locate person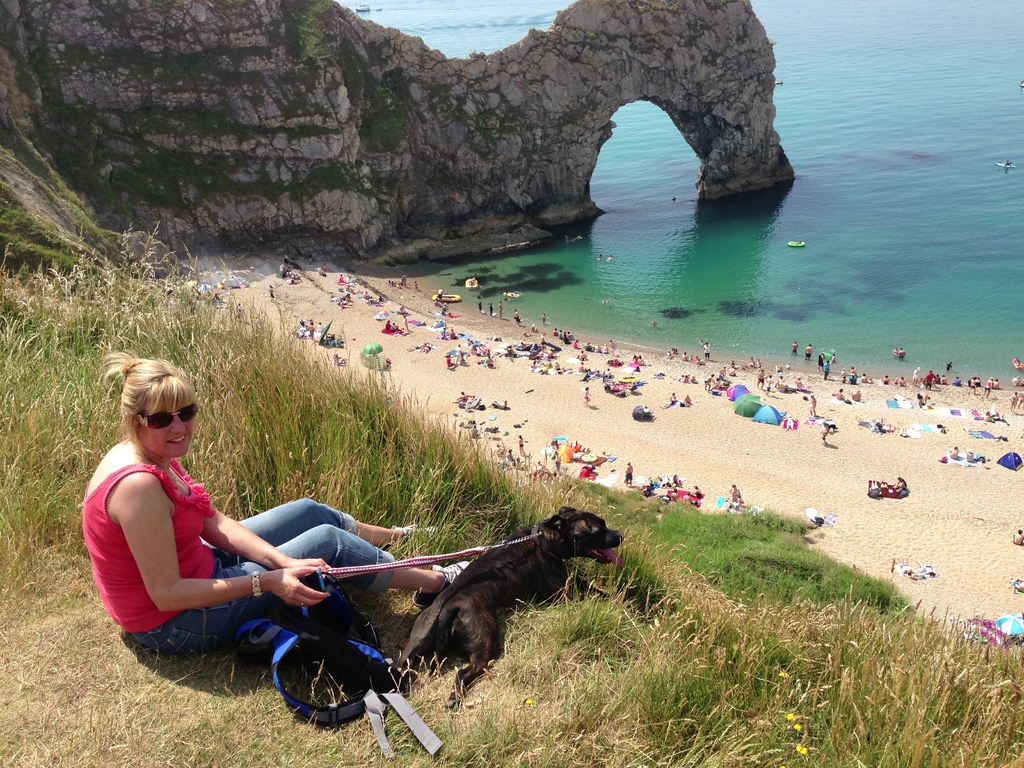
select_region(115, 367, 407, 717)
